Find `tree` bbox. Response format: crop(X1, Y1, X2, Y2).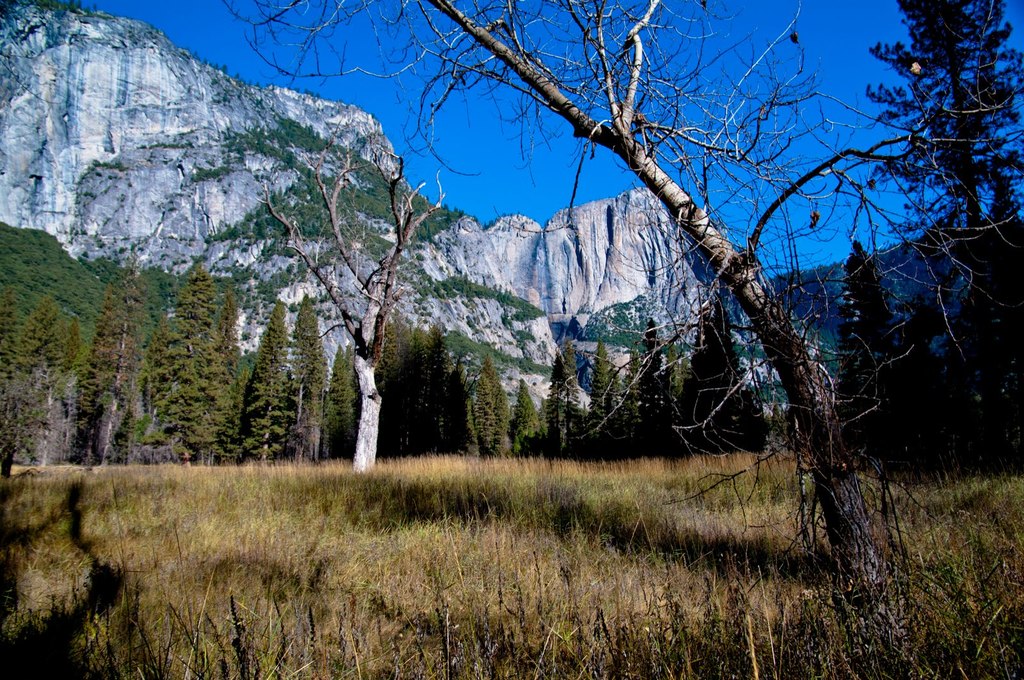
crop(237, 300, 286, 468).
